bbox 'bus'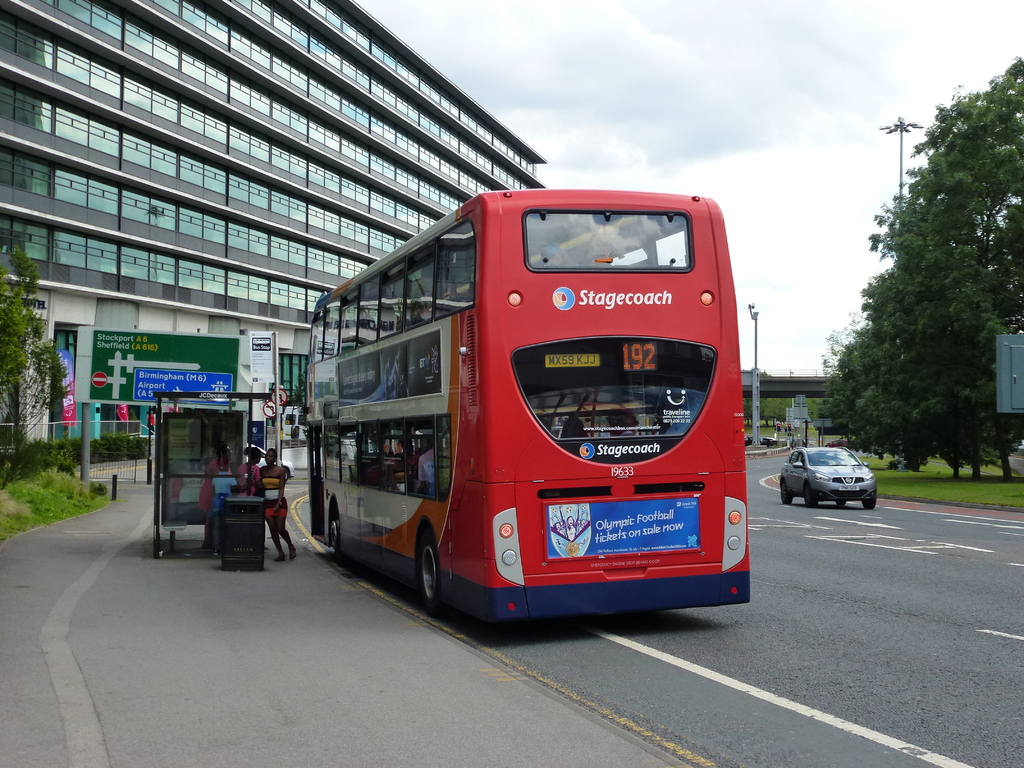
(x1=282, y1=189, x2=752, y2=624)
